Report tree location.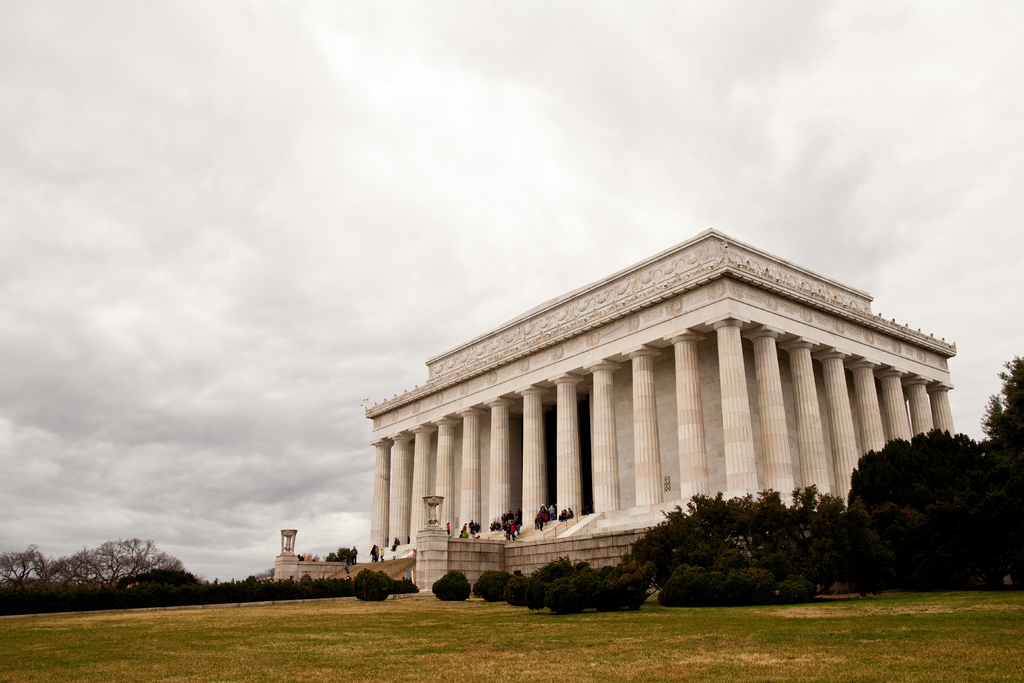
Report: [391, 577, 422, 597].
